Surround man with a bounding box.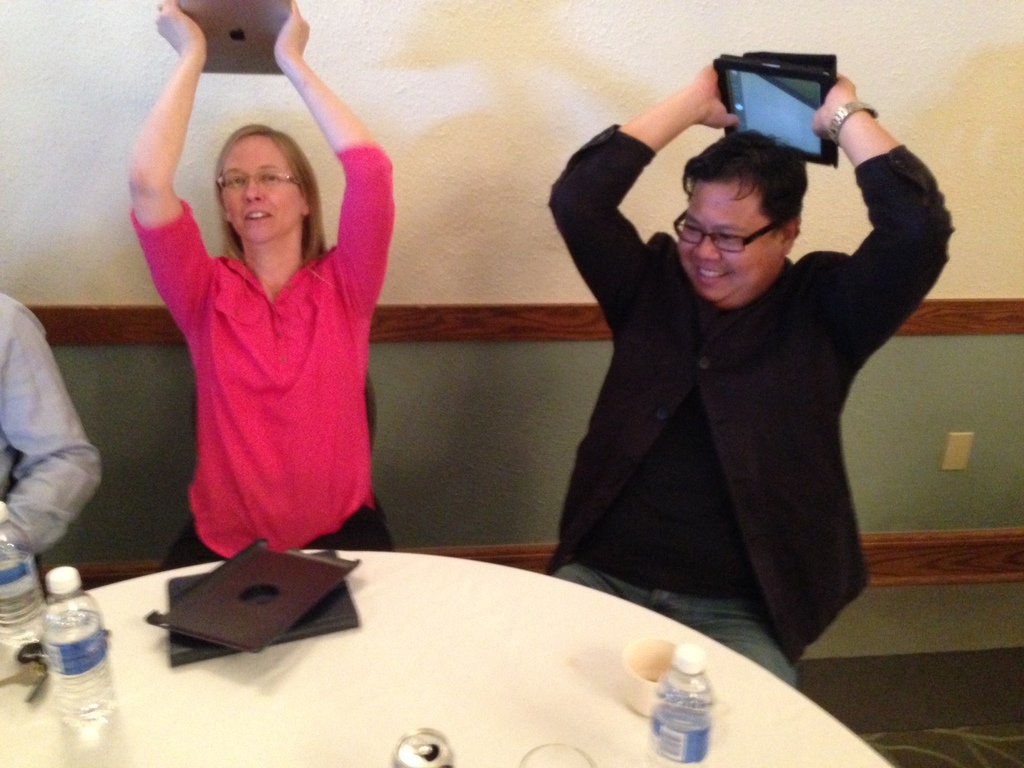
detection(0, 283, 104, 598).
